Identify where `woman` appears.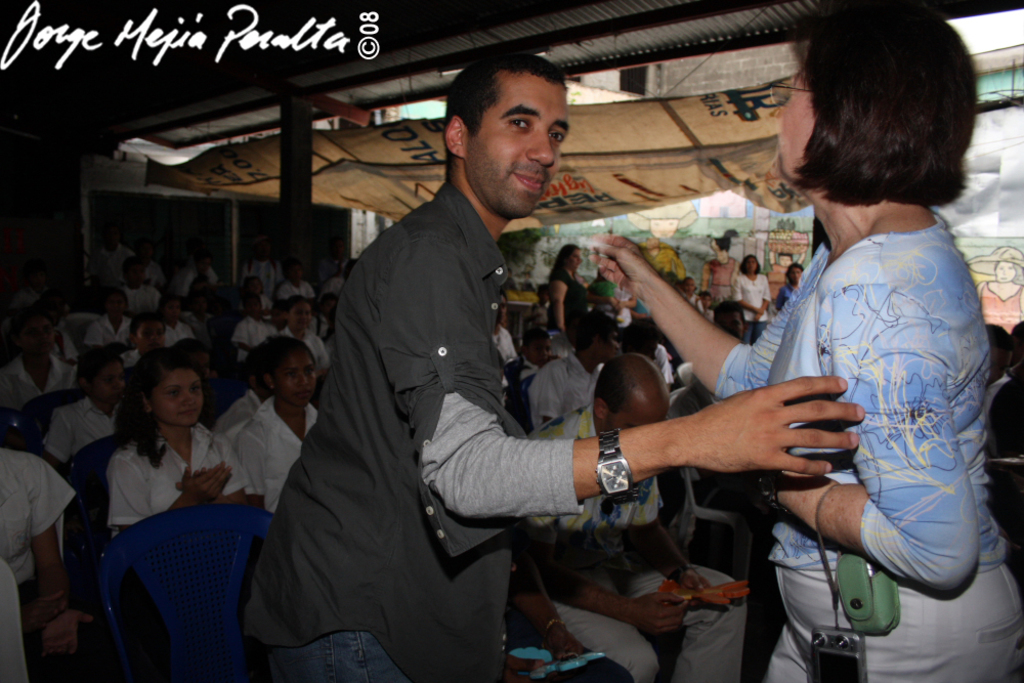
Appears at <box>734,254,771,345</box>.
